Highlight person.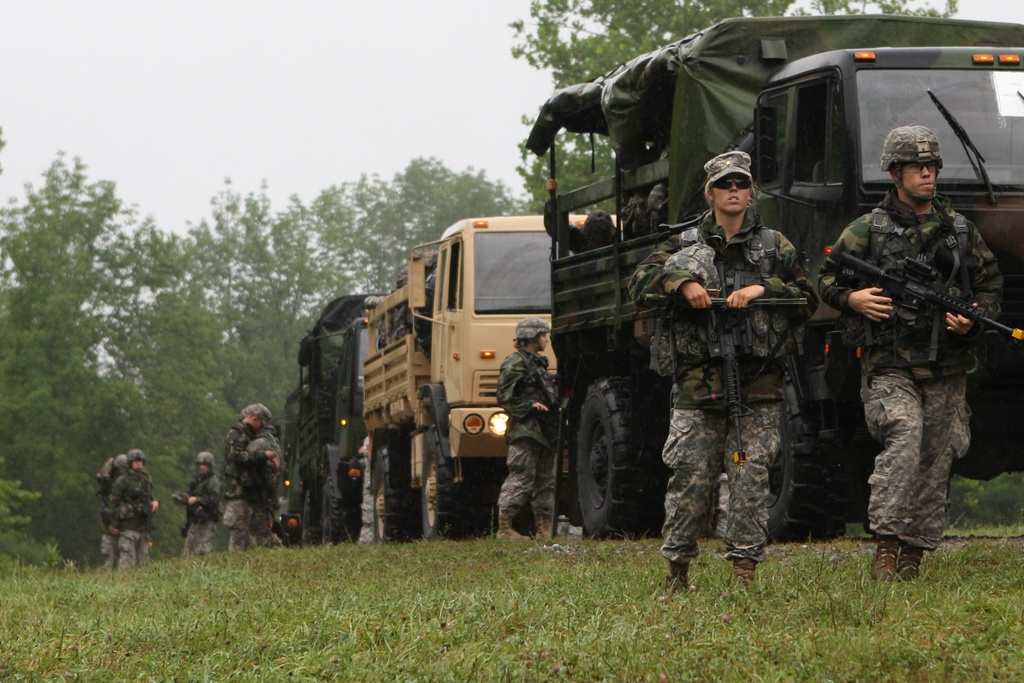
Highlighted region: x1=844 y1=115 x2=996 y2=618.
